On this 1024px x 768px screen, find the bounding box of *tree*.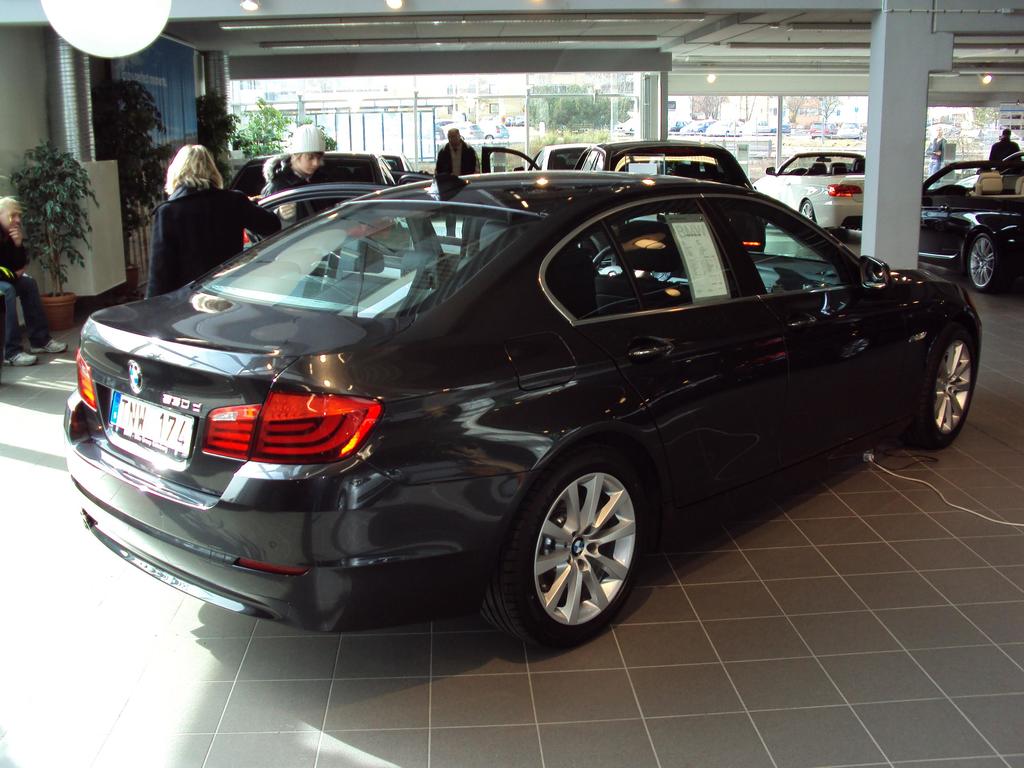
Bounding box: [left=6, top=120, right=96, bottom=285].
